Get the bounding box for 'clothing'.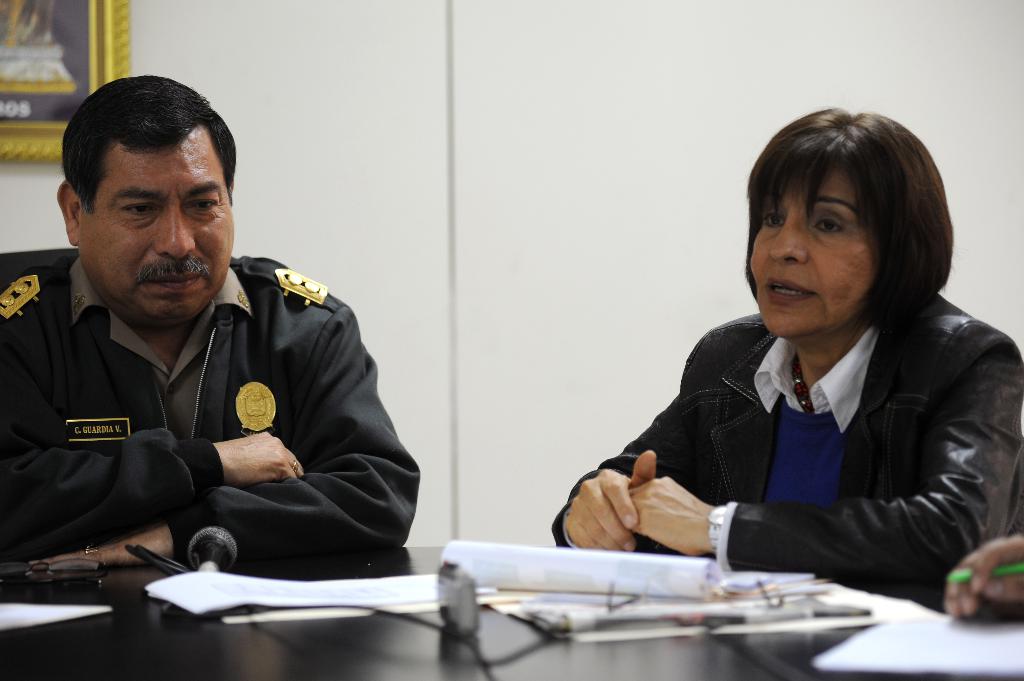
(0, 257, 419, 564).
